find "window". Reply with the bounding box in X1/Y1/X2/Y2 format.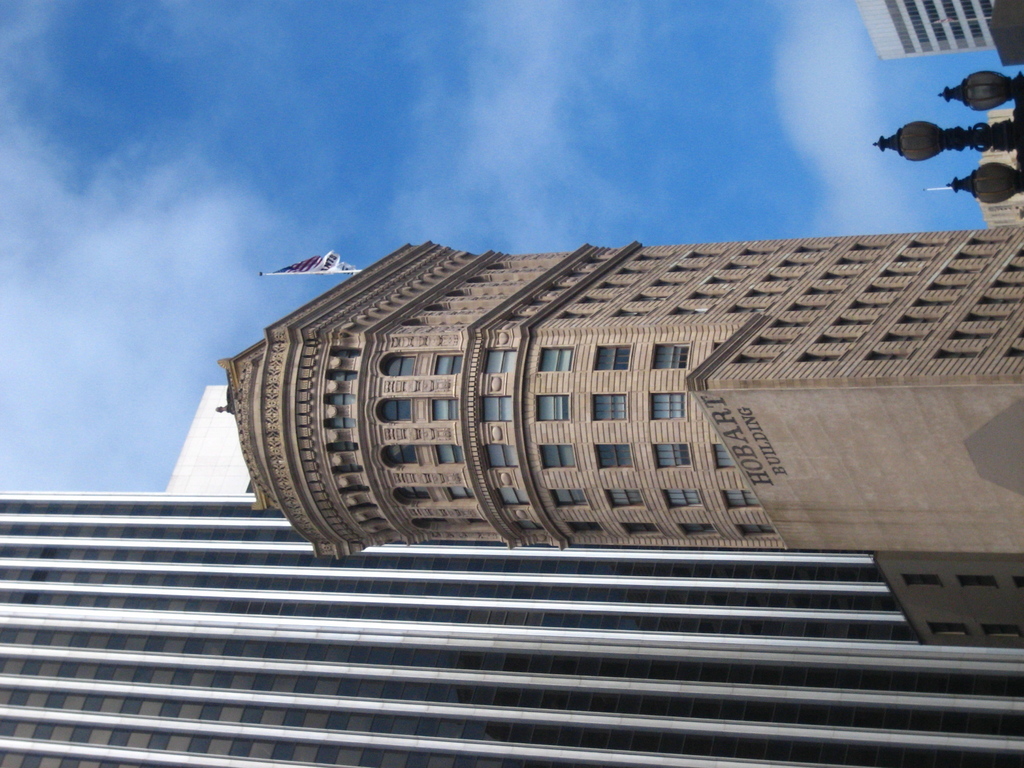
435/445/460/463.
